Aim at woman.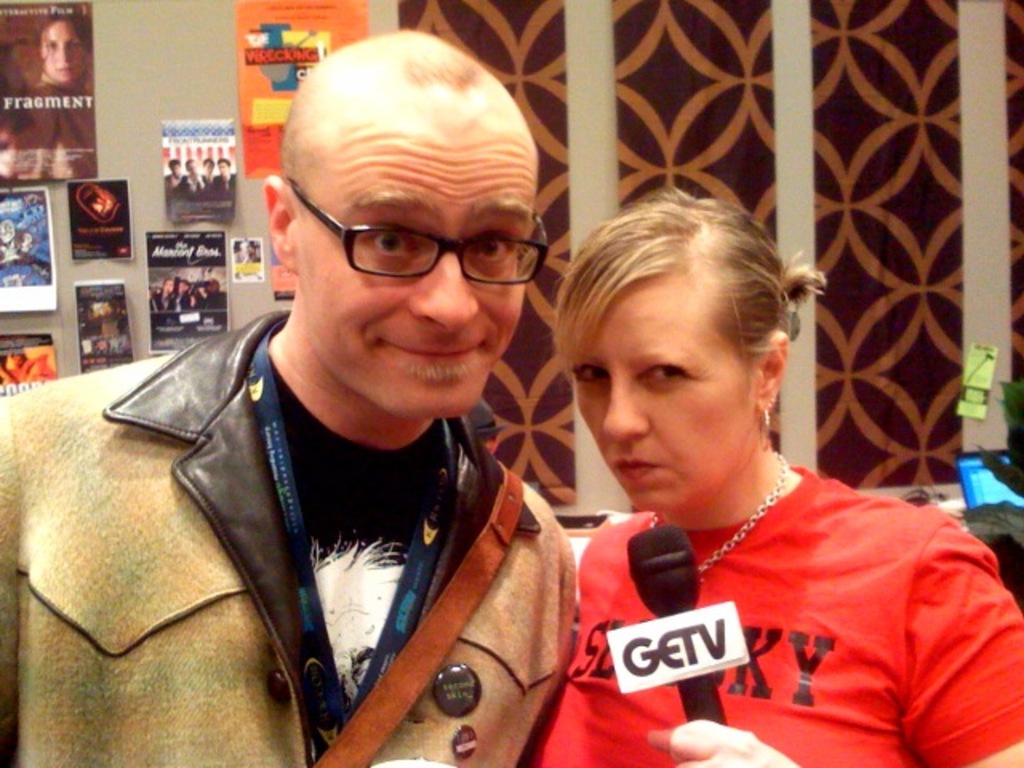
Aimed at {"x1": 0, "y1": 11, "x2": 98, "y2": 179}.
